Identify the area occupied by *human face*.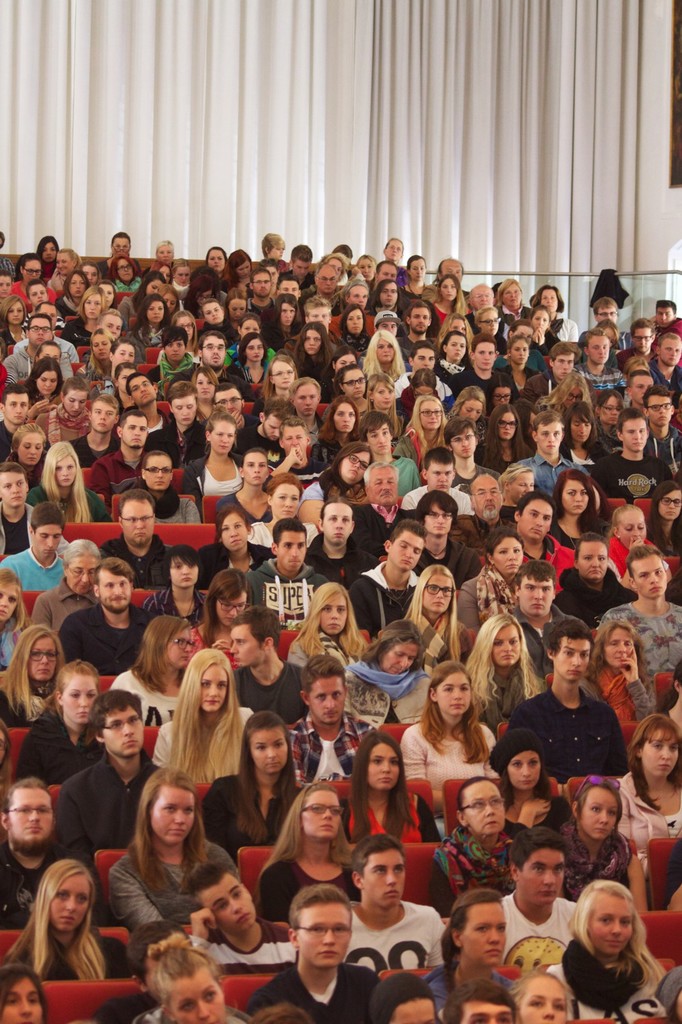
Area: box=[44, 240, 57, 265].
